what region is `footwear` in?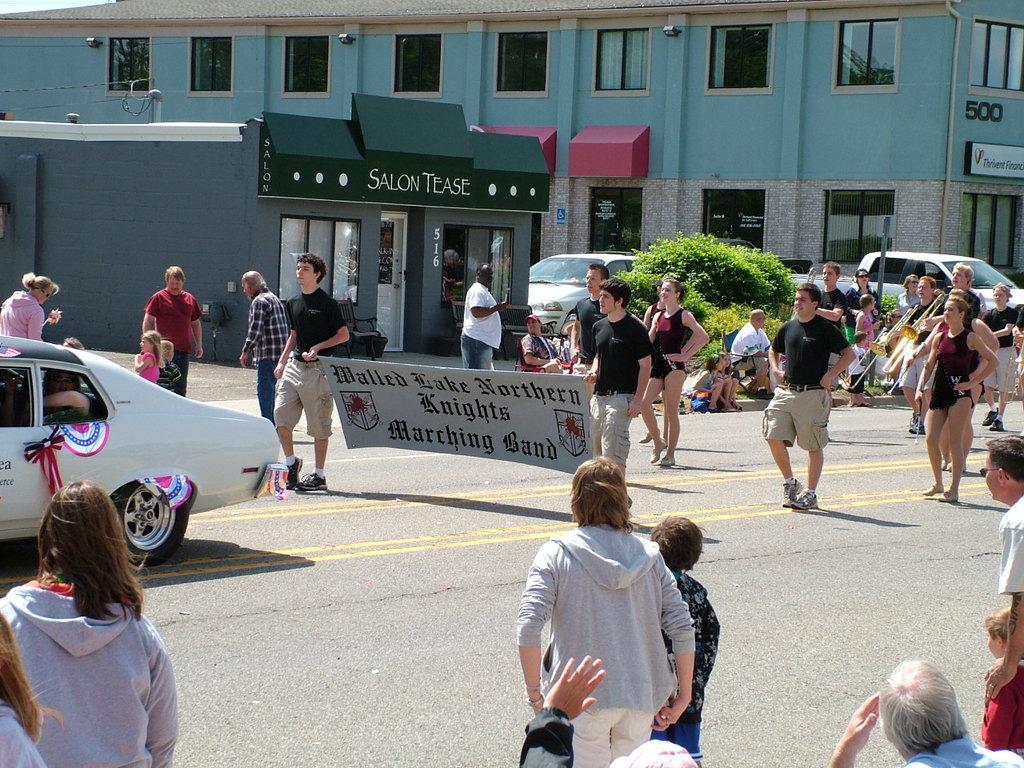
638,431,659,445.
